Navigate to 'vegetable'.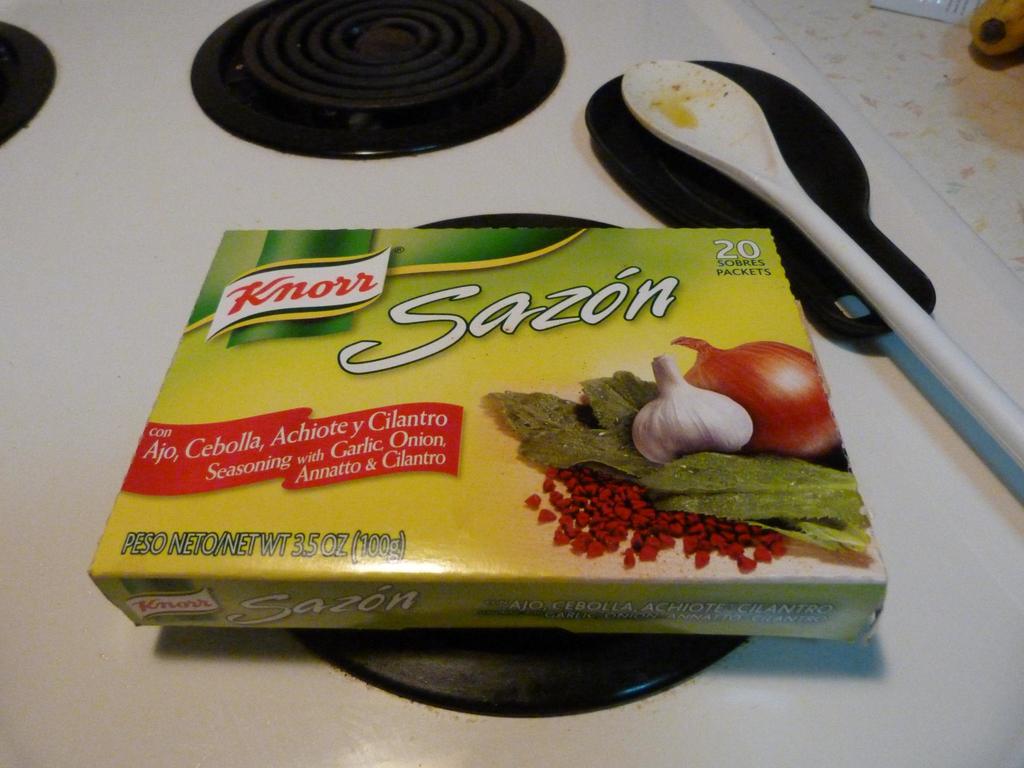
Navigation target: x1=671 y1=336 x2=847 y2=467.
